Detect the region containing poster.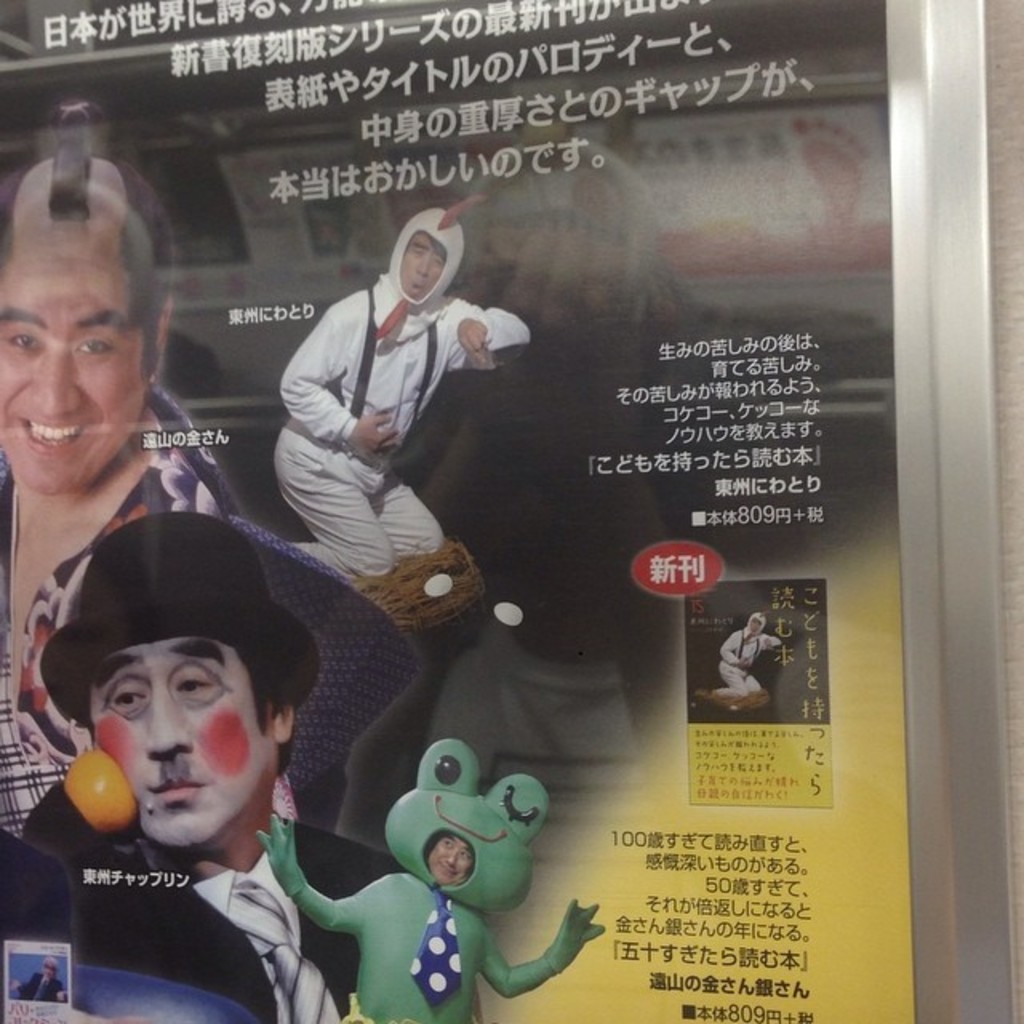
locate(0, 0, 909, 1021).
